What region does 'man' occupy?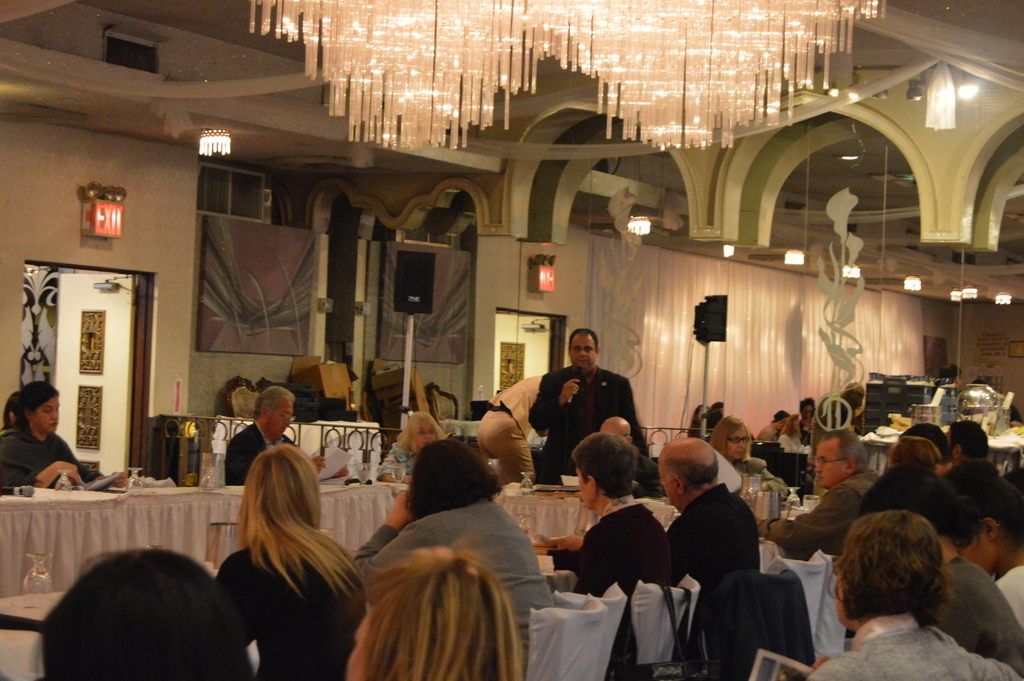
bbox=(661, 438, 760, 593).
